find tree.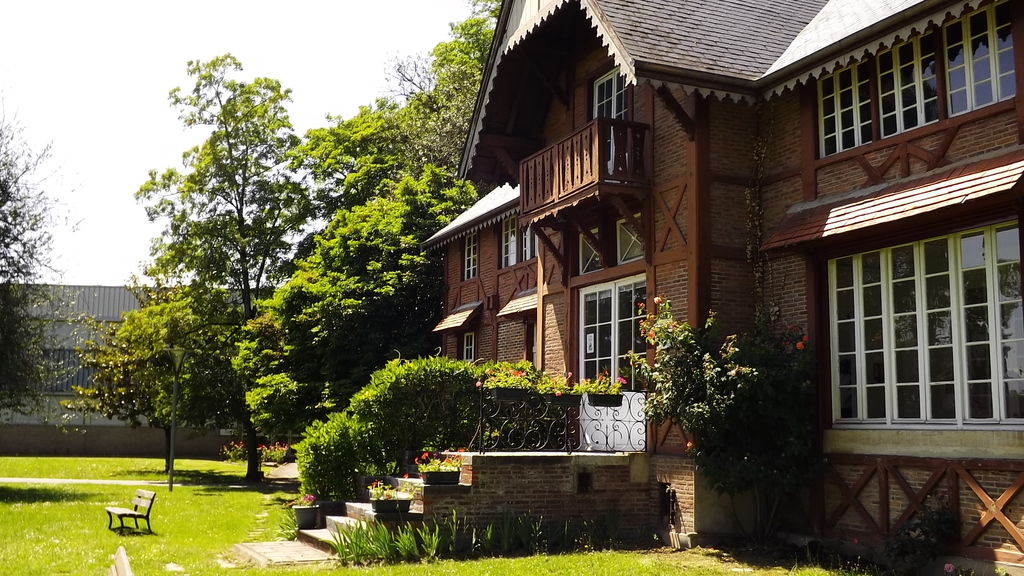
<box>67,273,246,483</box>.
